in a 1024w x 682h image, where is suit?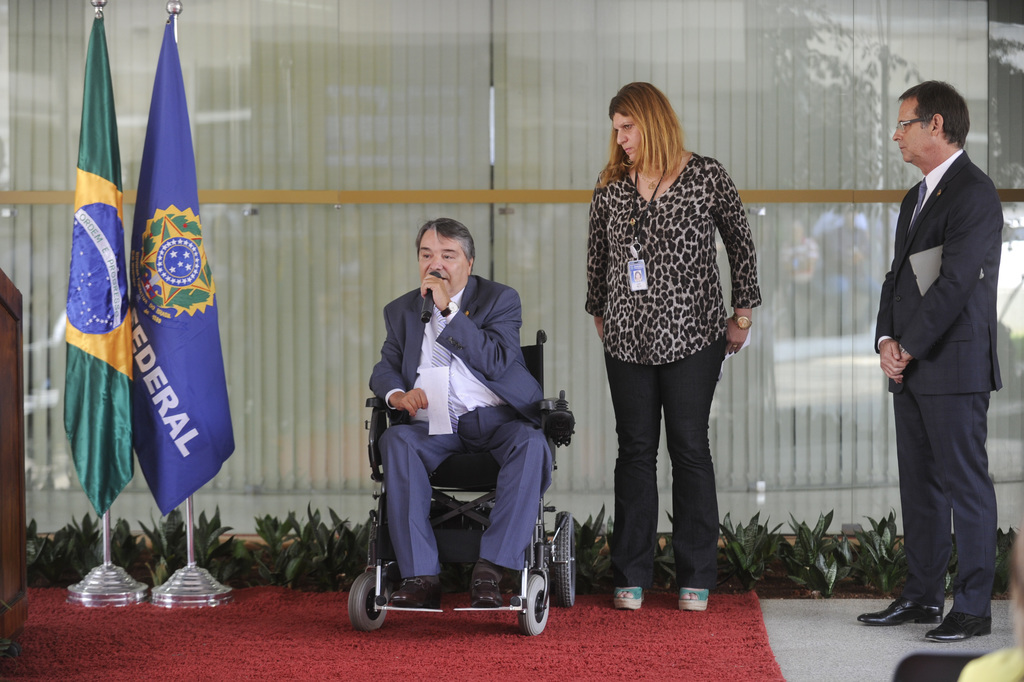
x1=373, y1=235, x2=566, y2=619.
